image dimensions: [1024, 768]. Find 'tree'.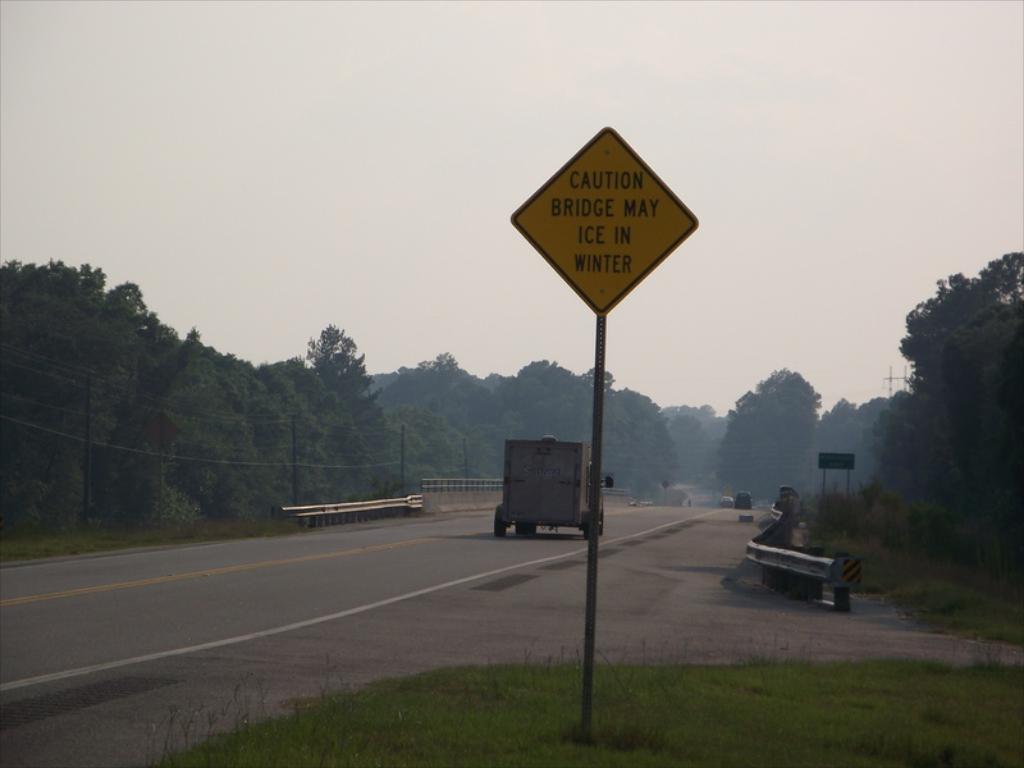
893:236:1021:548.
